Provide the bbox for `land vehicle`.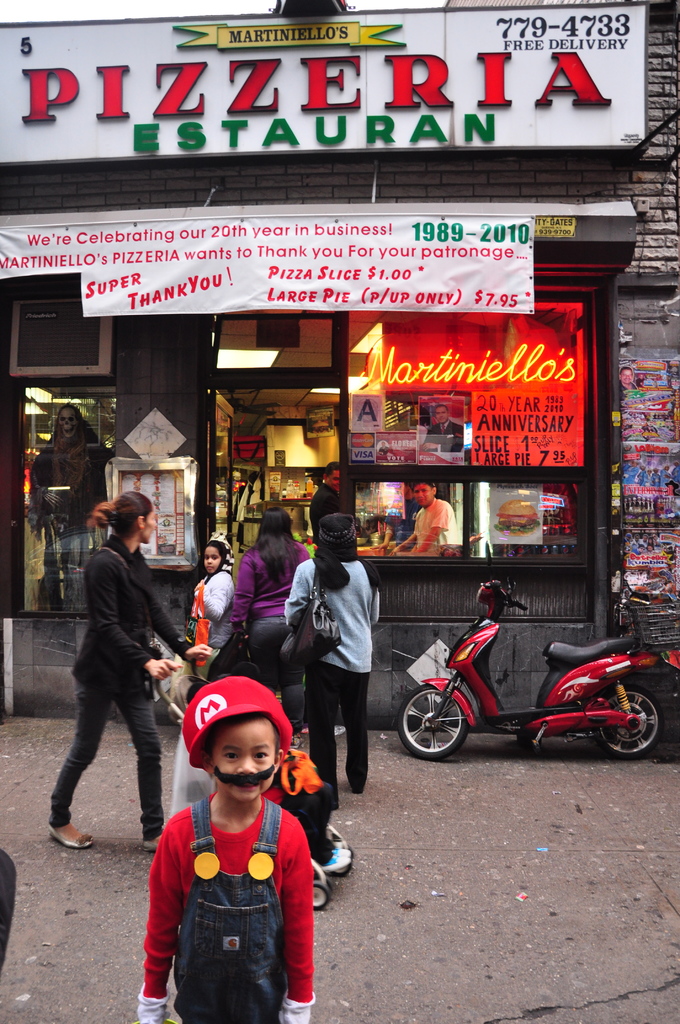
391/612/670/773.
